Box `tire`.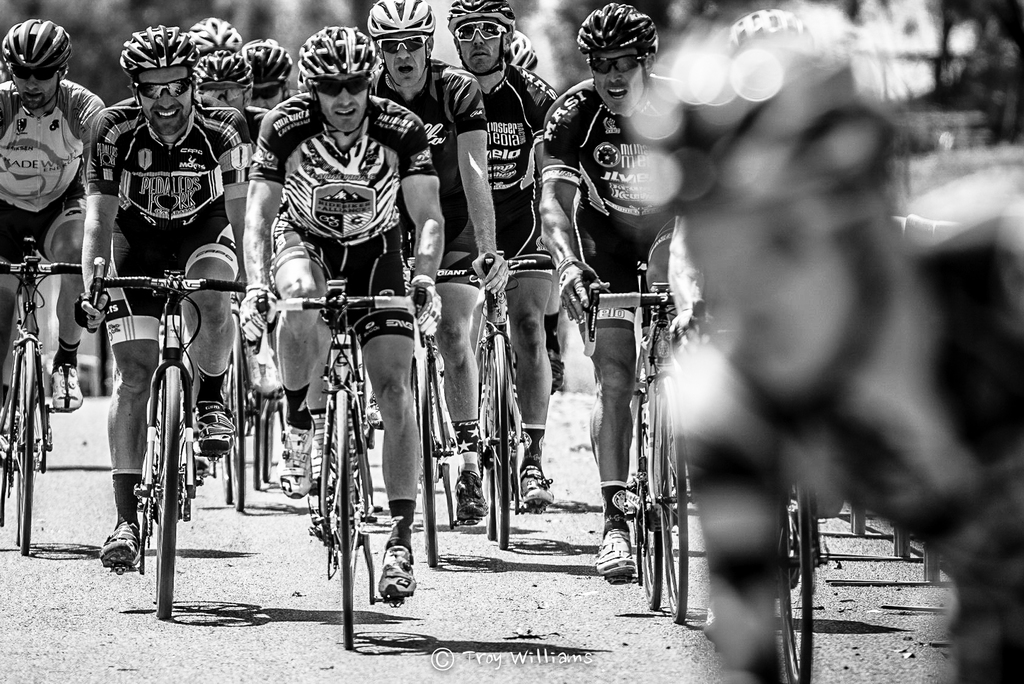
[x1=334, y1=388, x2=353, y2=649].
